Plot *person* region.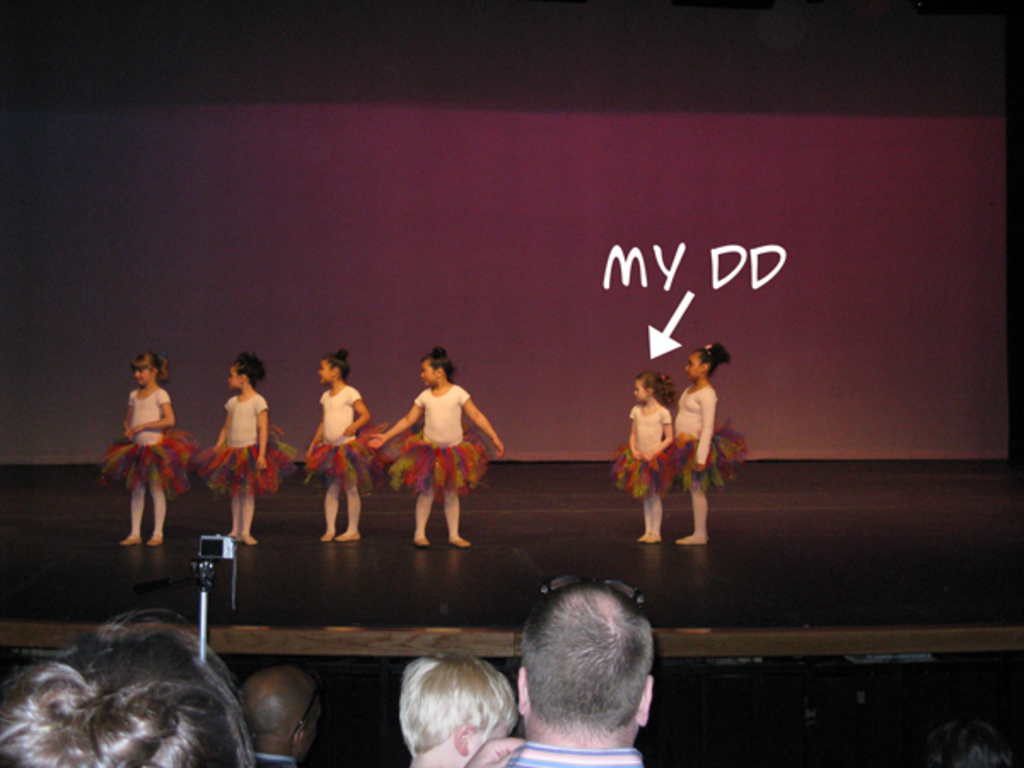
Plotted at [391,343,483,560].
